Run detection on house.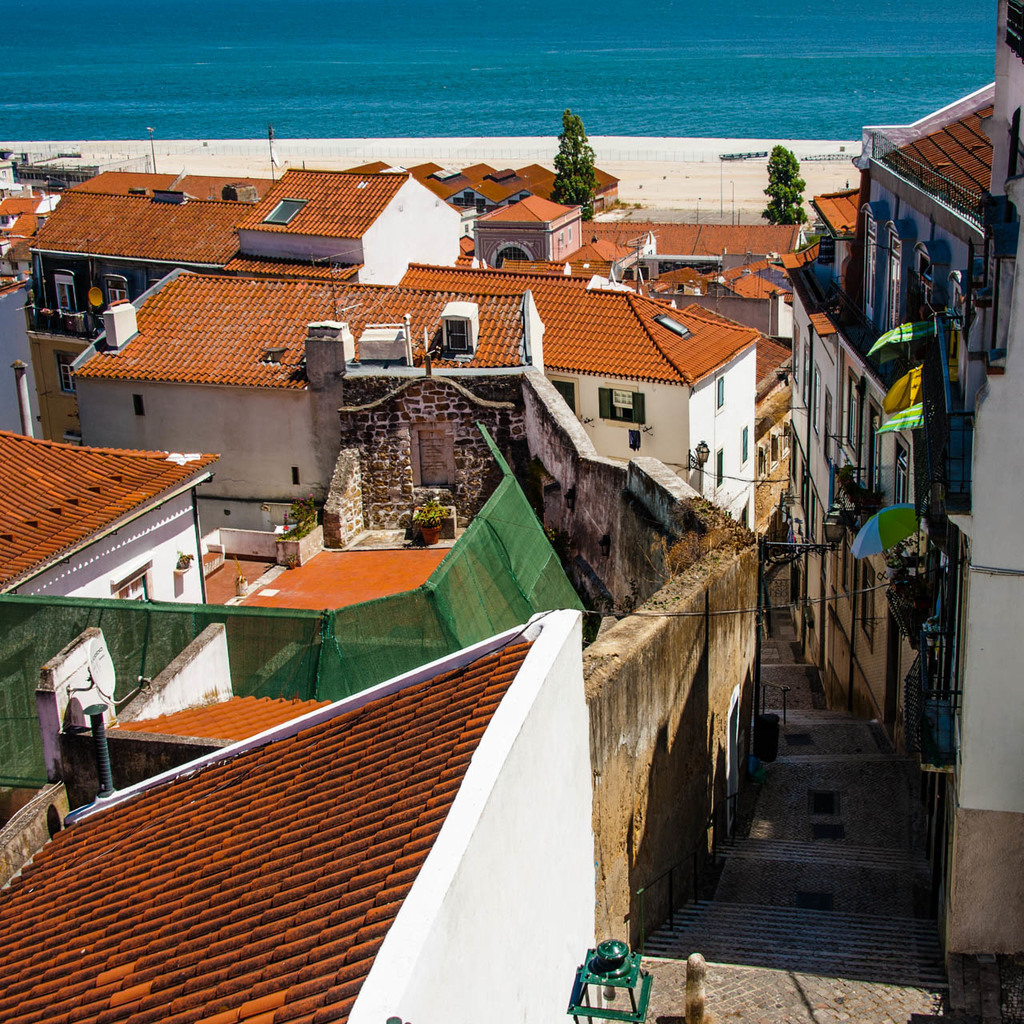
Result: box(244, 150, 473, 276).
